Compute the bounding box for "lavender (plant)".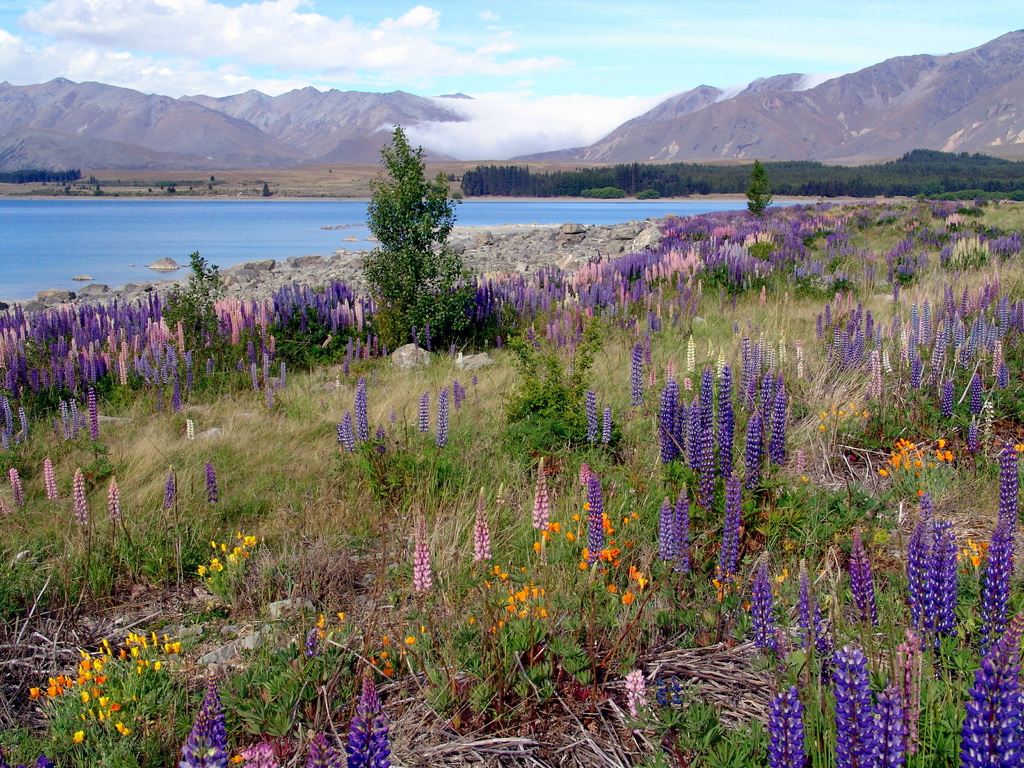
968,620,1023,767.
